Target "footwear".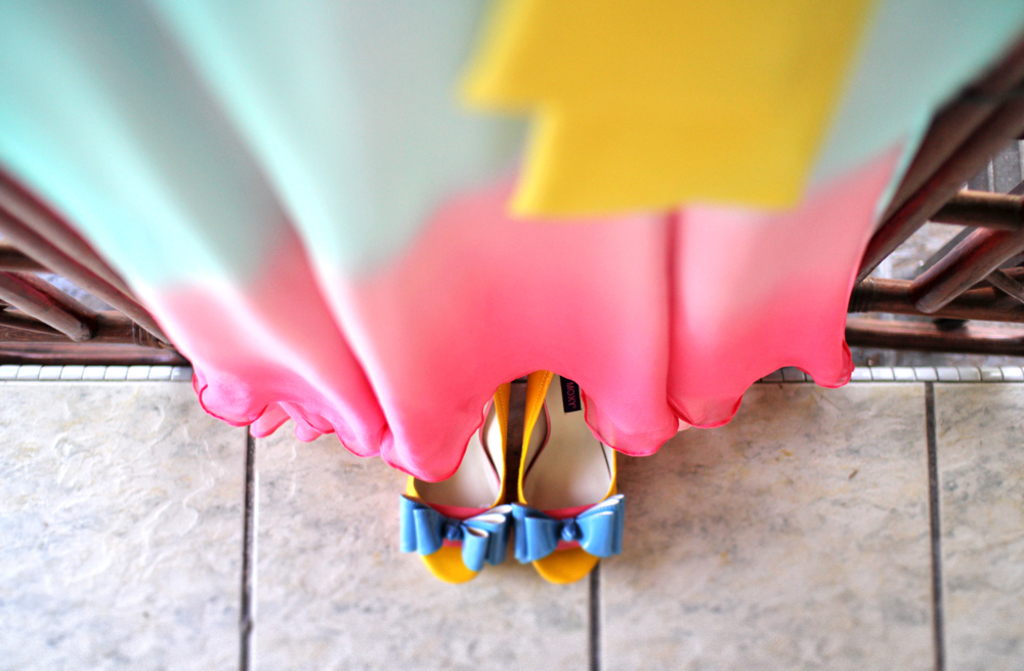
Target region: 398:369:627:584.
